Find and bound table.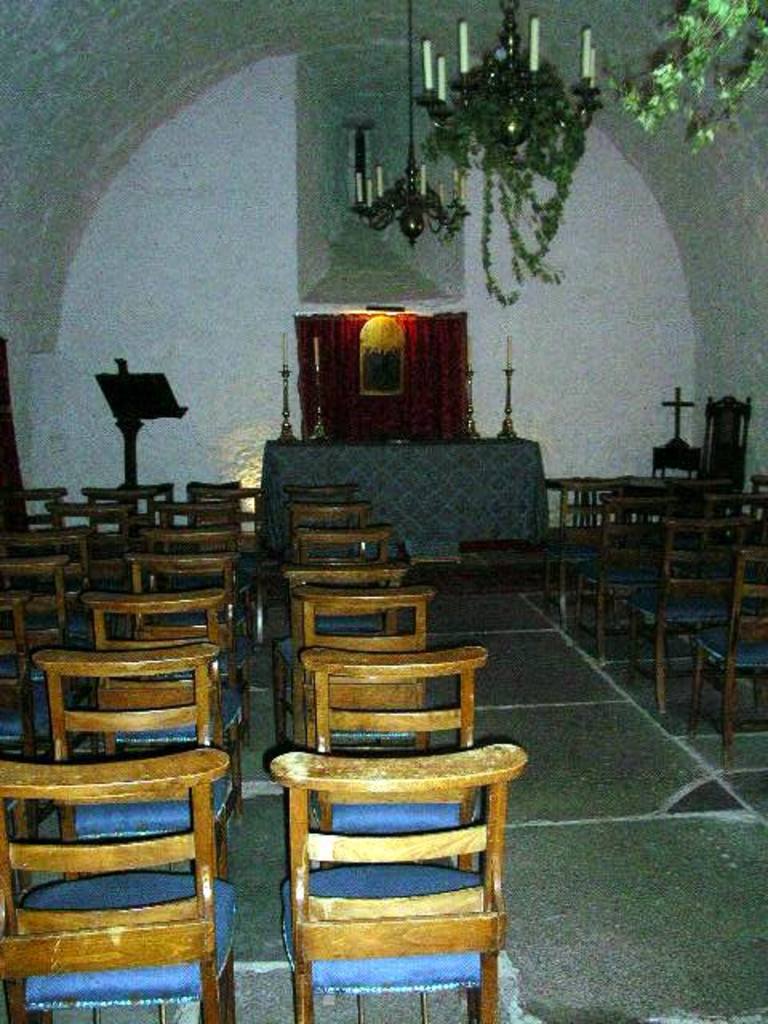
Bound: detection(256, 430, 554, 562).
